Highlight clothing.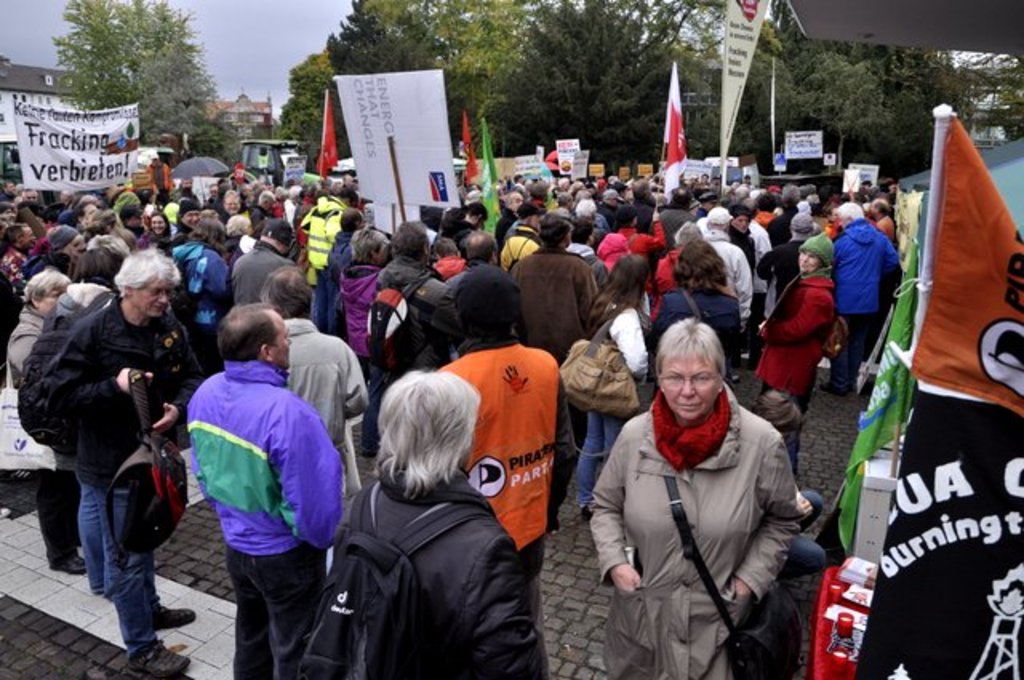
Highlighted region: bbox(445, 205, 490, 250).
